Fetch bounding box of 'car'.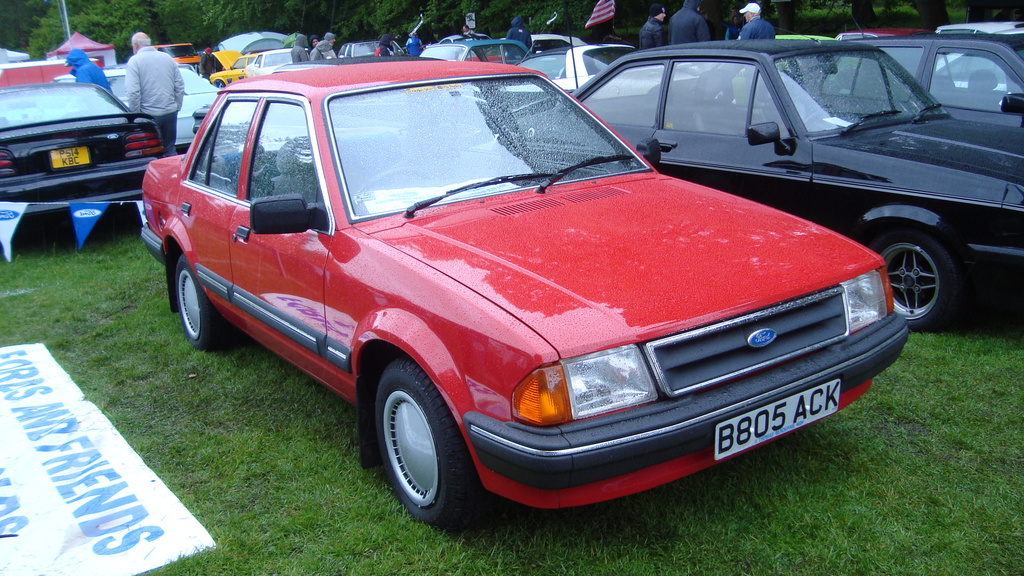
Bbox: l=131, t=57, r=911, b=524.
